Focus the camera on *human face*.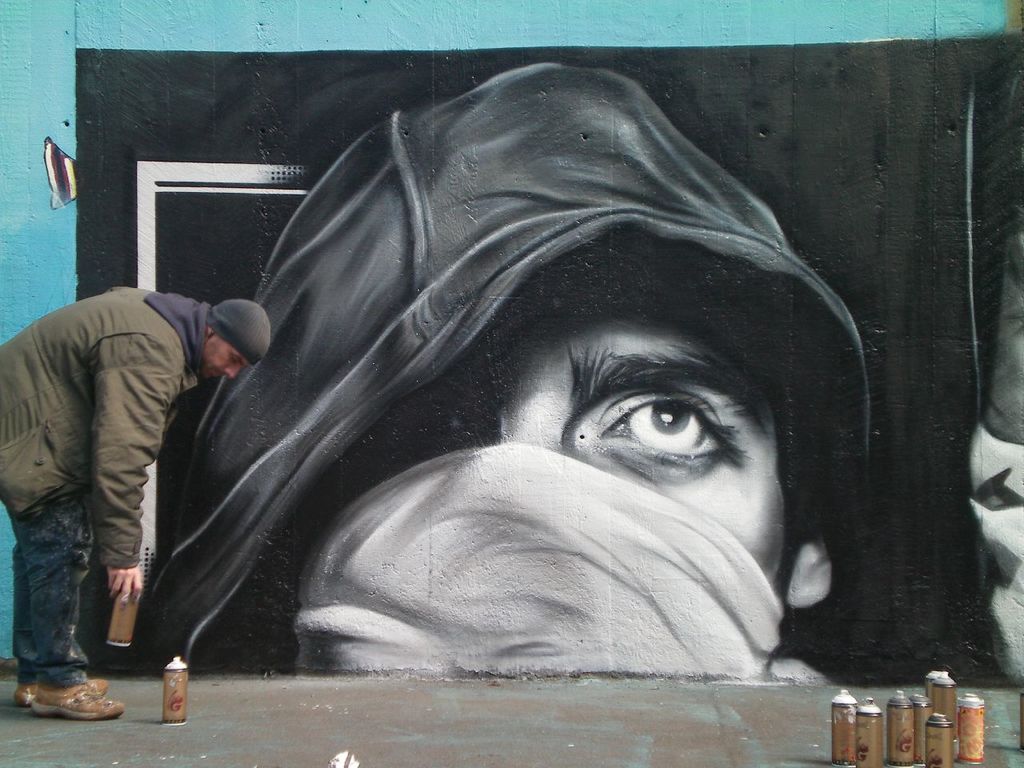
Focus region: select_region(338, 310, 789, 598).
